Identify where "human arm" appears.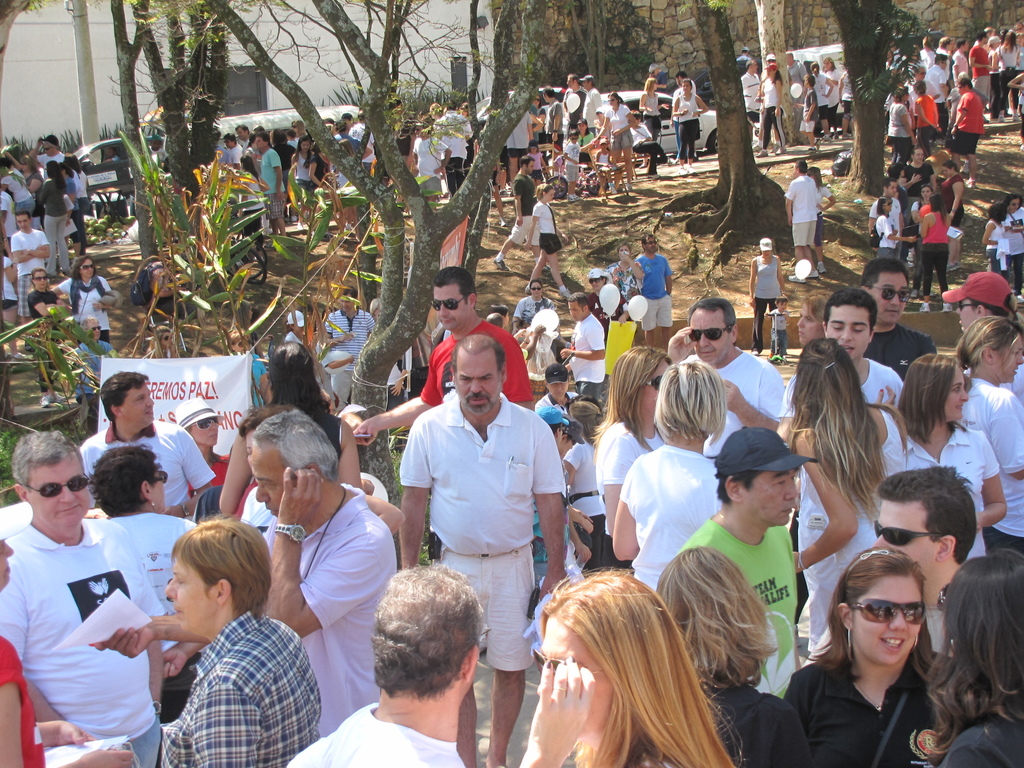
Appears at [x1=0, y1=634, x2=127, y2=767].
